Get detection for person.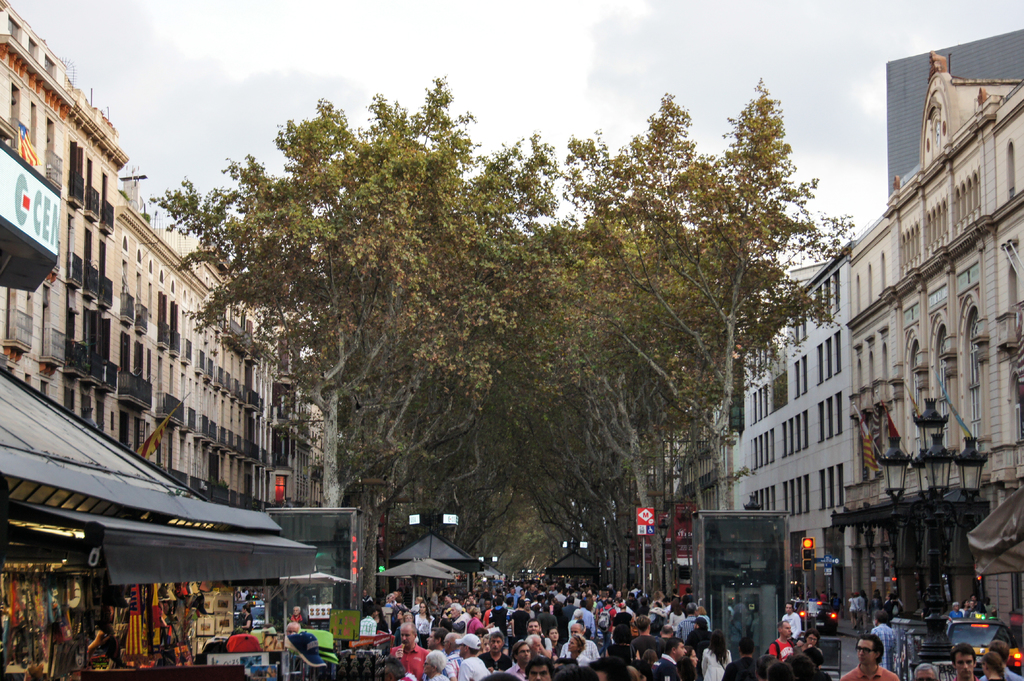
Detection: crop(872, 617, 898, 668).
